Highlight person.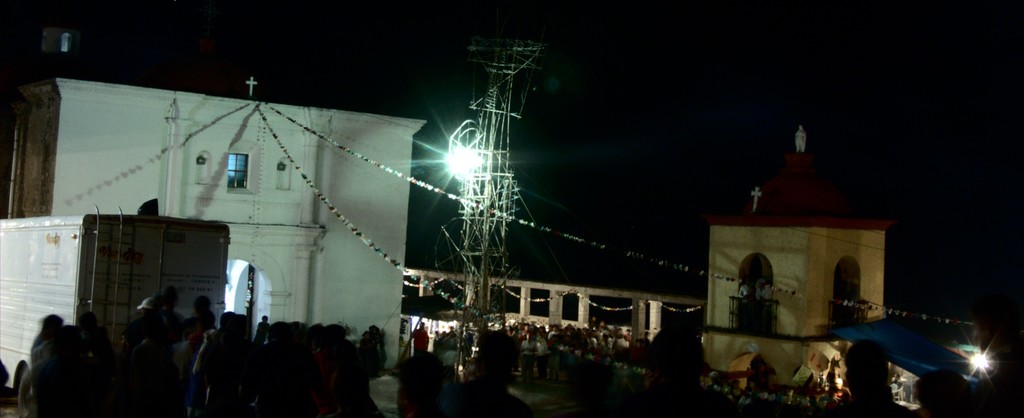
Highlighted region: 410:319:432:356.
